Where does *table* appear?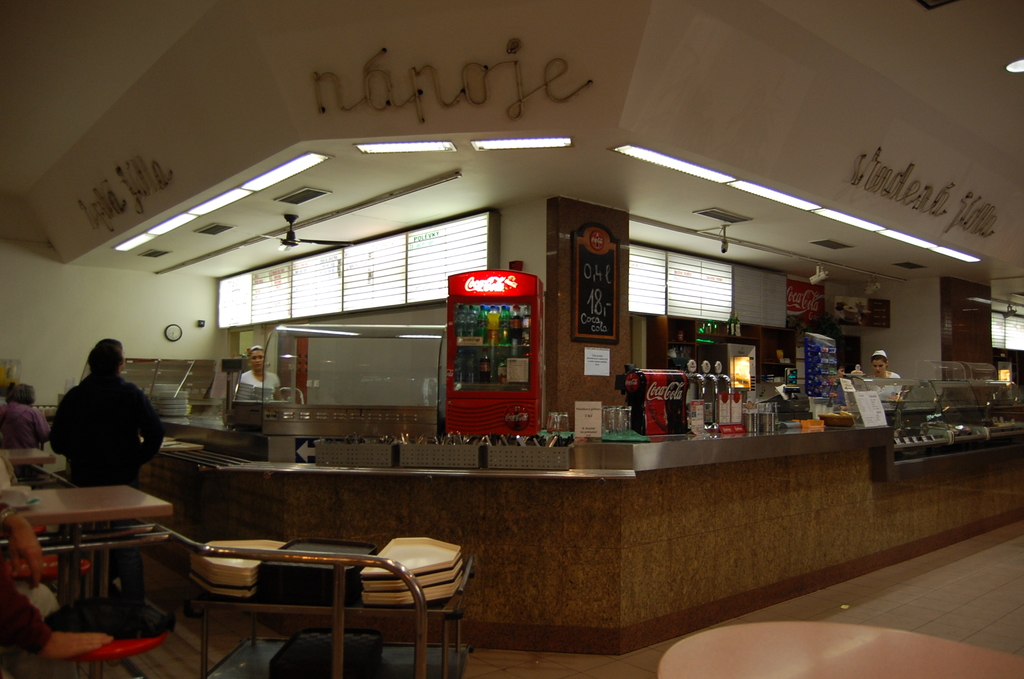
Appears at region(0, 475, 198, 657).
